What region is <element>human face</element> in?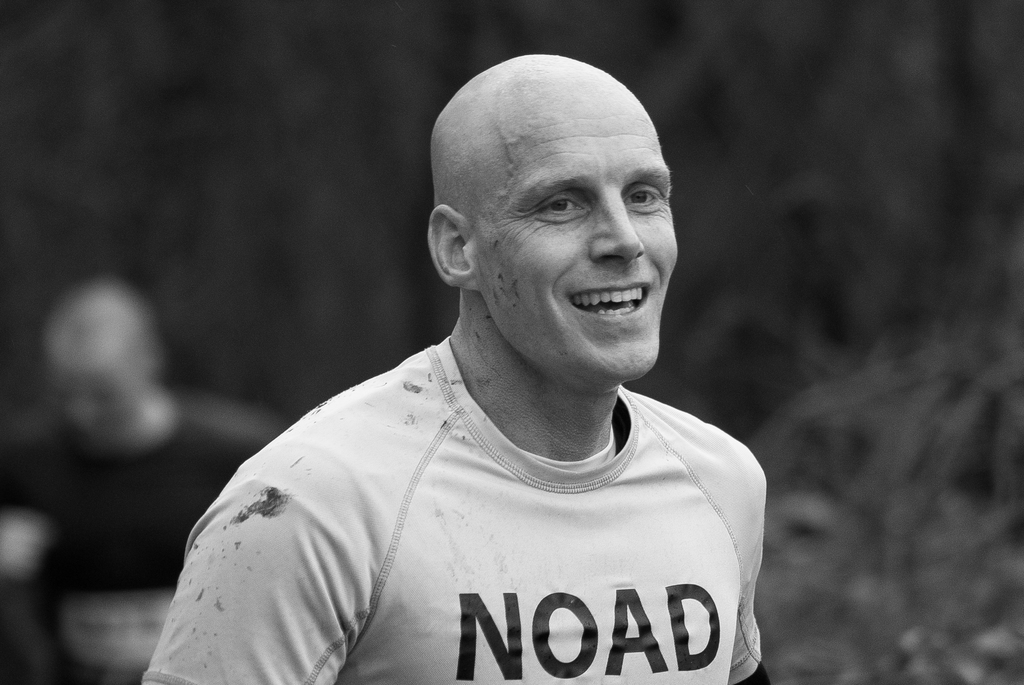
(x1=46, y1=347, x2=151, y2=431).
